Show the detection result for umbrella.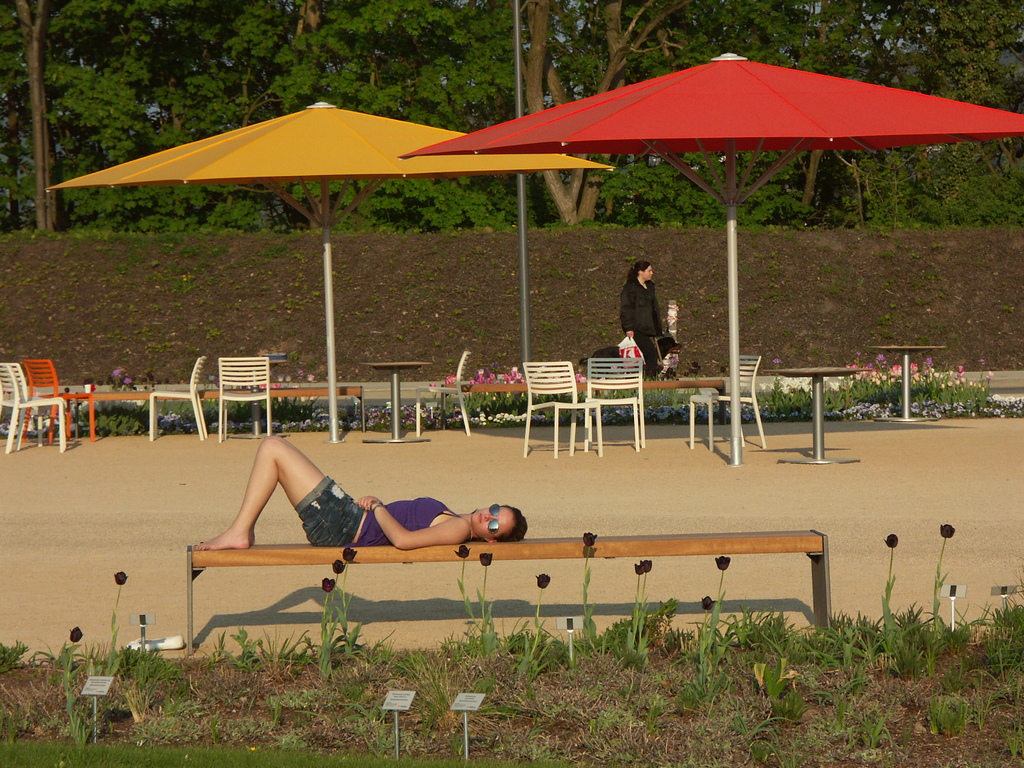
49, 104, 612, 445.
